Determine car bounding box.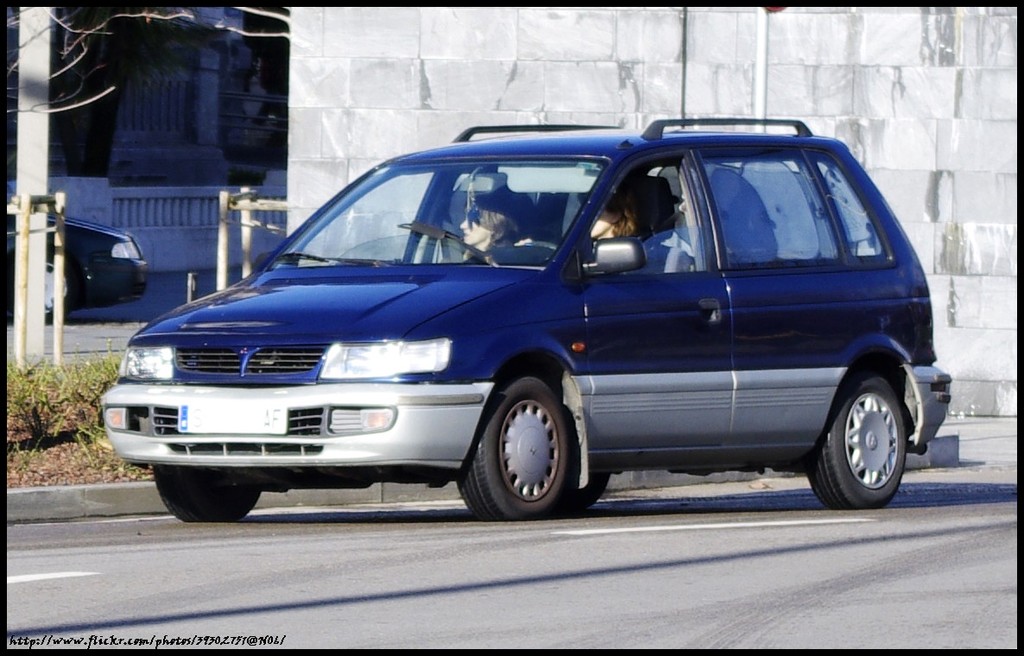
Determined: bbox=(0, 182, 149, 328).
